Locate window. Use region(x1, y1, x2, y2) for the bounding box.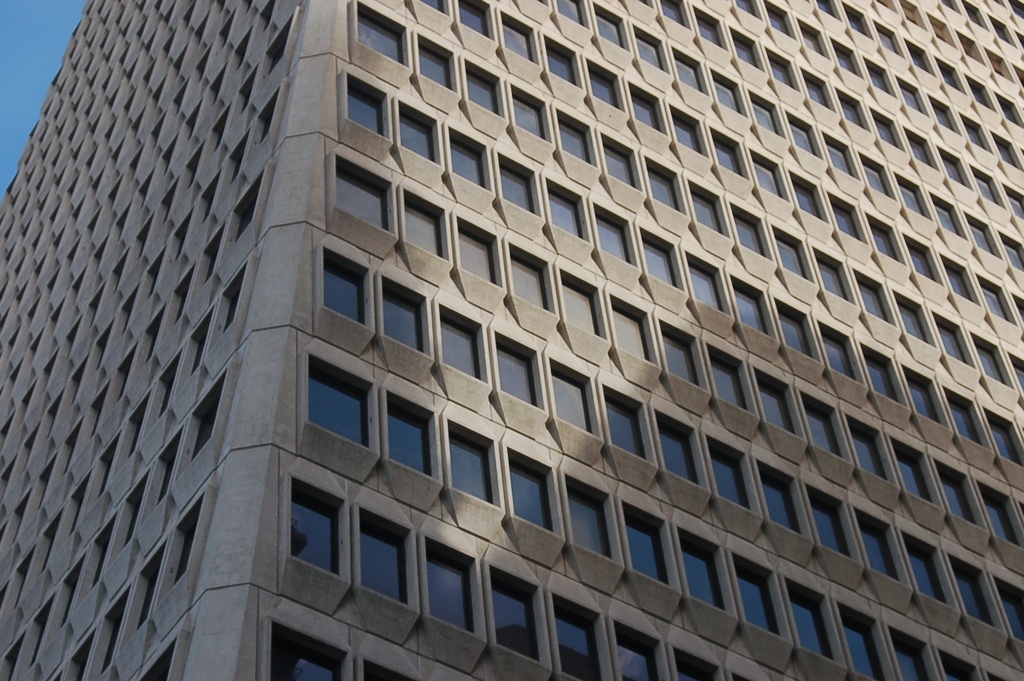
region(836, 46, 859, 74).
